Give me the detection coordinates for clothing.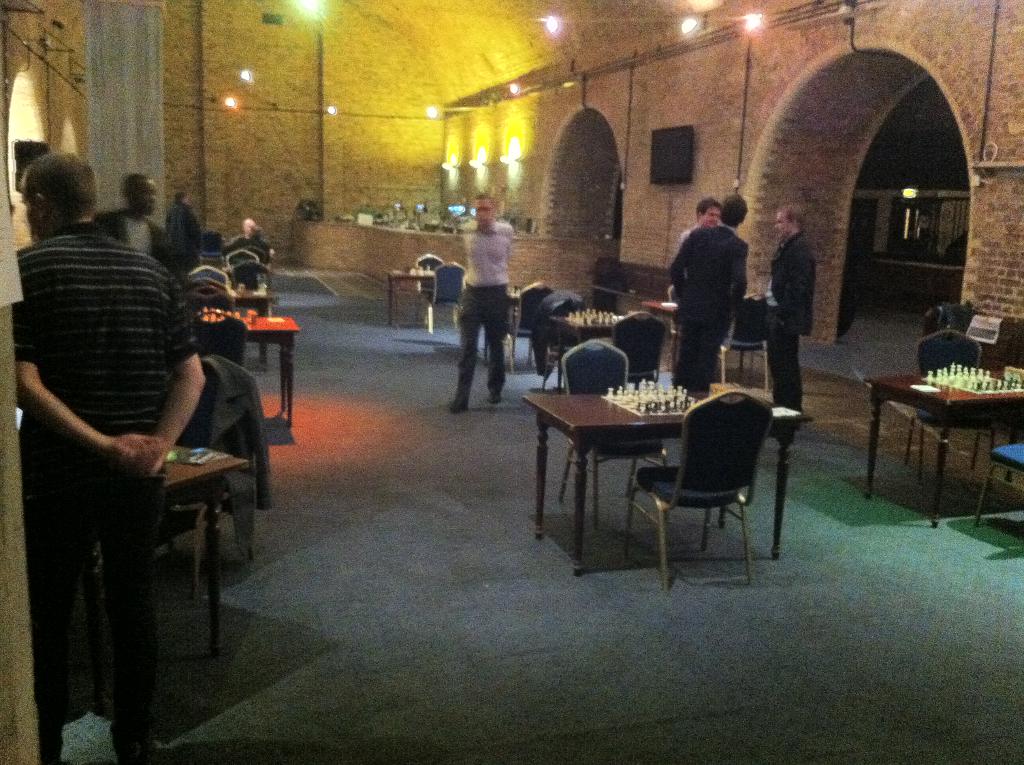
bbox=(448, 217, 510, 394).
